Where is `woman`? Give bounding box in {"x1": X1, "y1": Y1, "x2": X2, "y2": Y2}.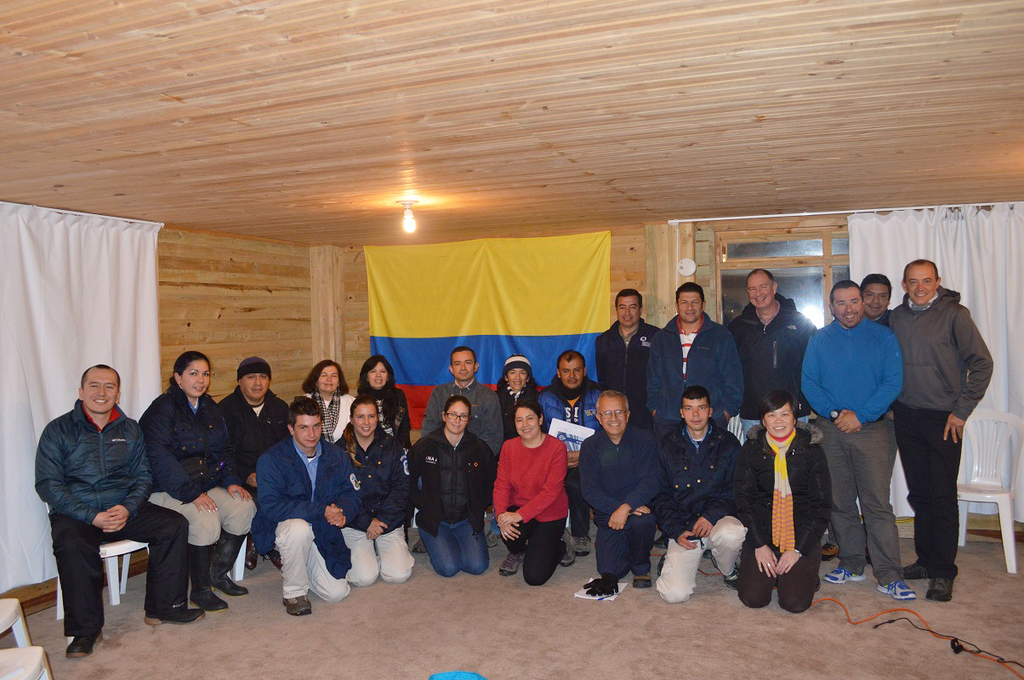
{"x1": 407, "y1": 393, "x2": 502, "y2": 588}.
